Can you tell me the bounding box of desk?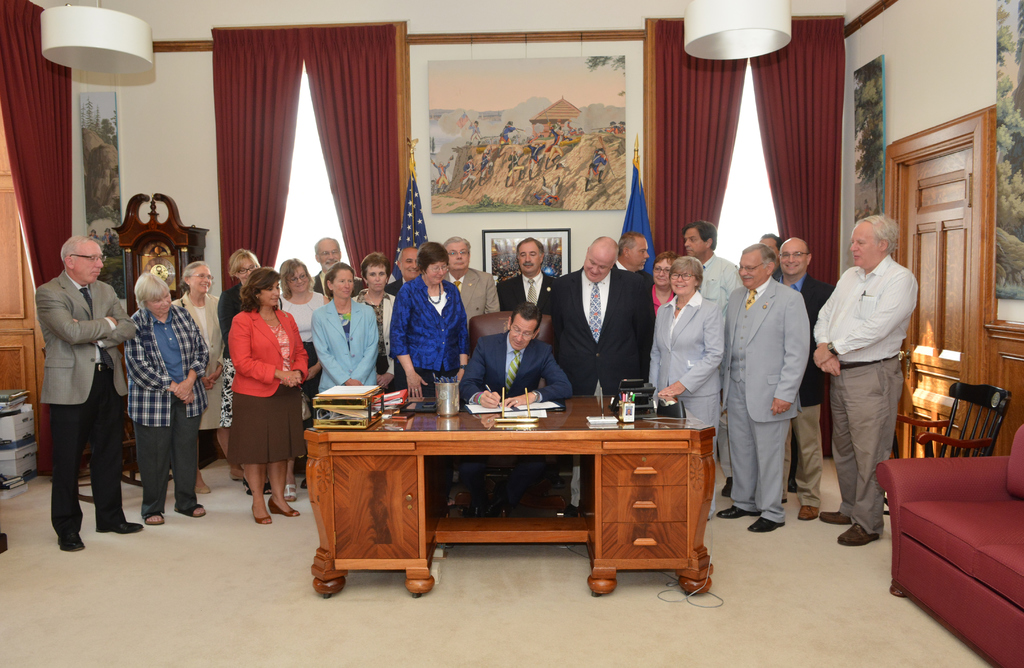
crop(279, 380, 730, 607).
